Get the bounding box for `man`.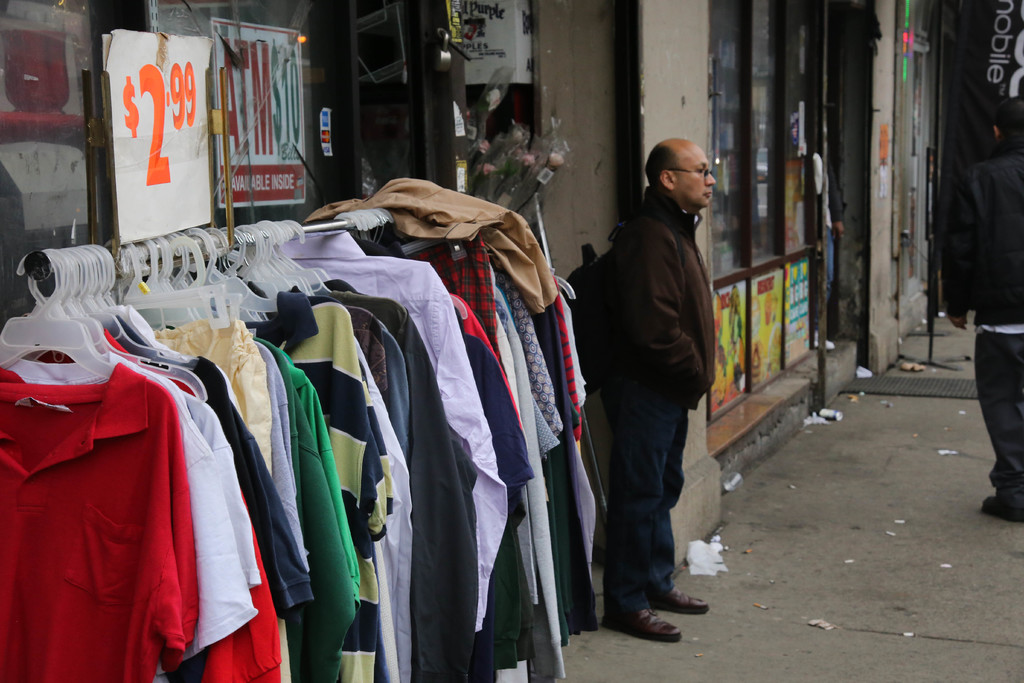
box(586, 120, 761, 629).
